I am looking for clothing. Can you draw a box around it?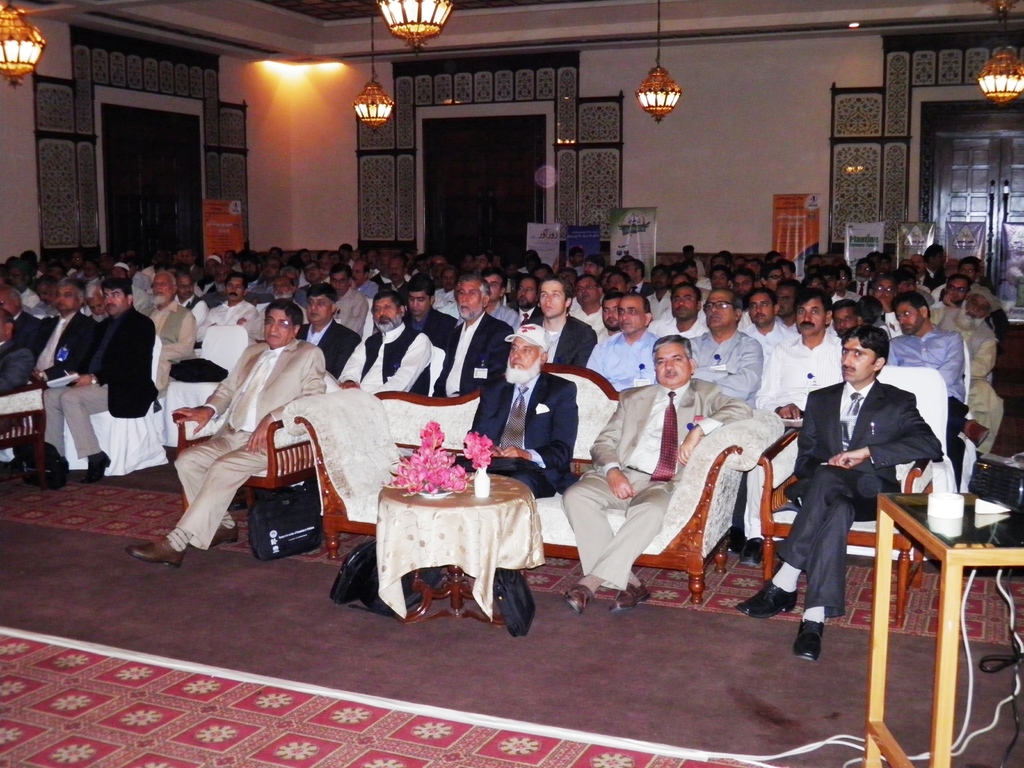
Sure, the bounding box is crop(202, 299, 260, 355).
